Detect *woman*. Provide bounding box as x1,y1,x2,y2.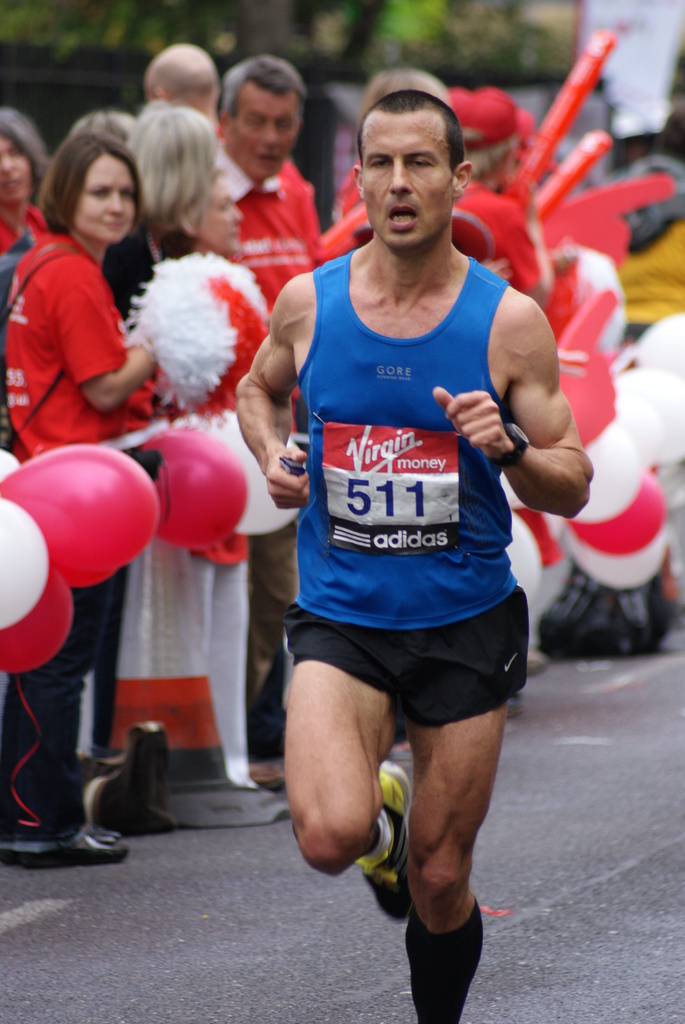
112,152,285,790.
